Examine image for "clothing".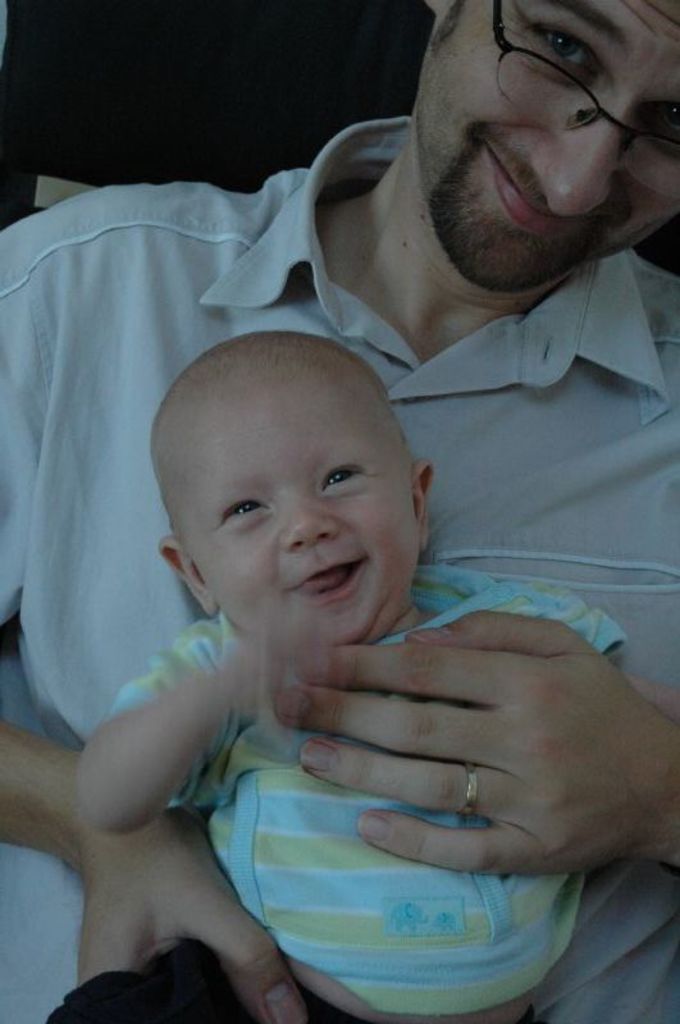
Examination result: {"x1": 99, "y1": 598, "x2": 598, "y2": 1010}.
